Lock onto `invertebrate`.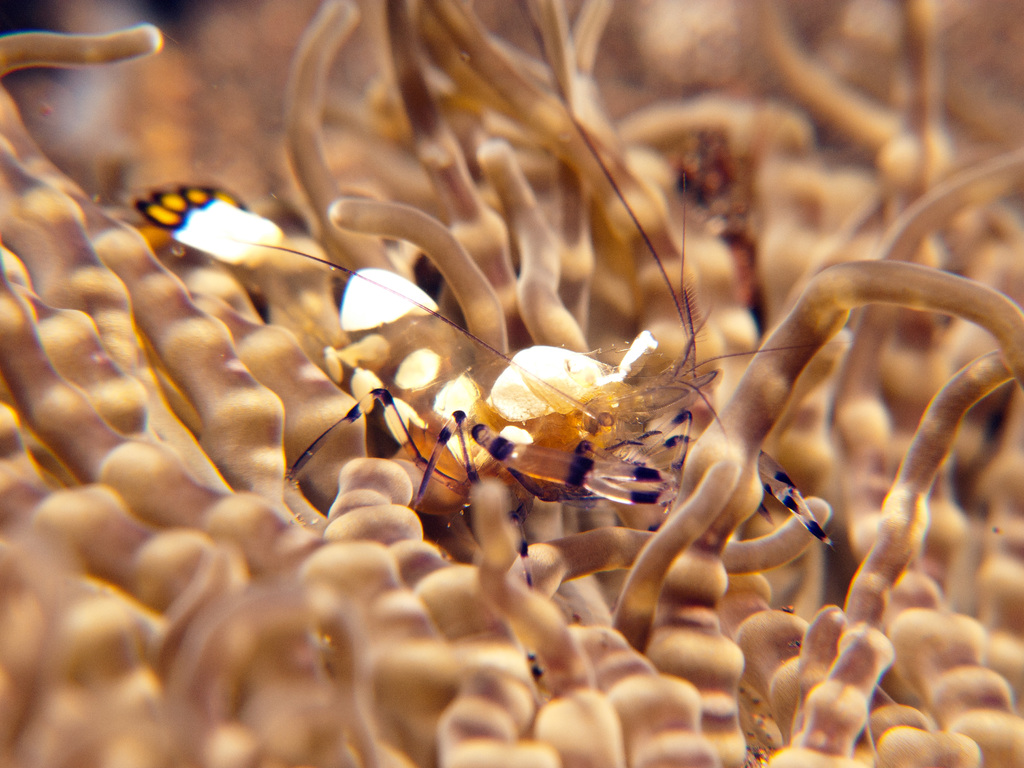
Locked: pyautogui.locateOnScreen(237, 0, 838, 554).
